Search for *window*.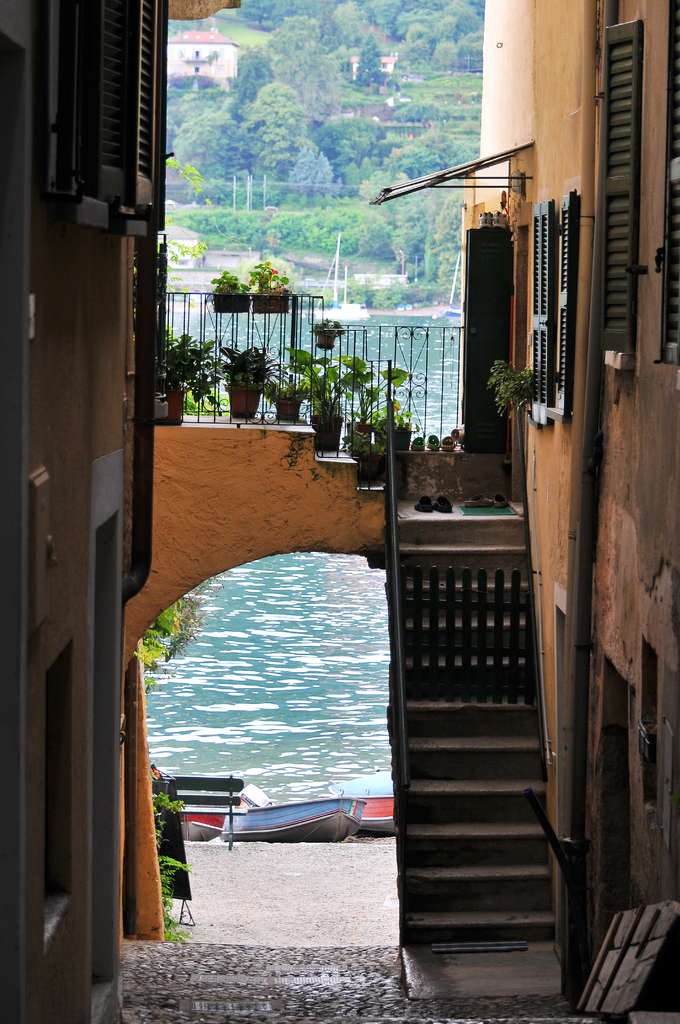
Found at {"left": 515, "top": 197, "right": 586, "bottom": 435}.
